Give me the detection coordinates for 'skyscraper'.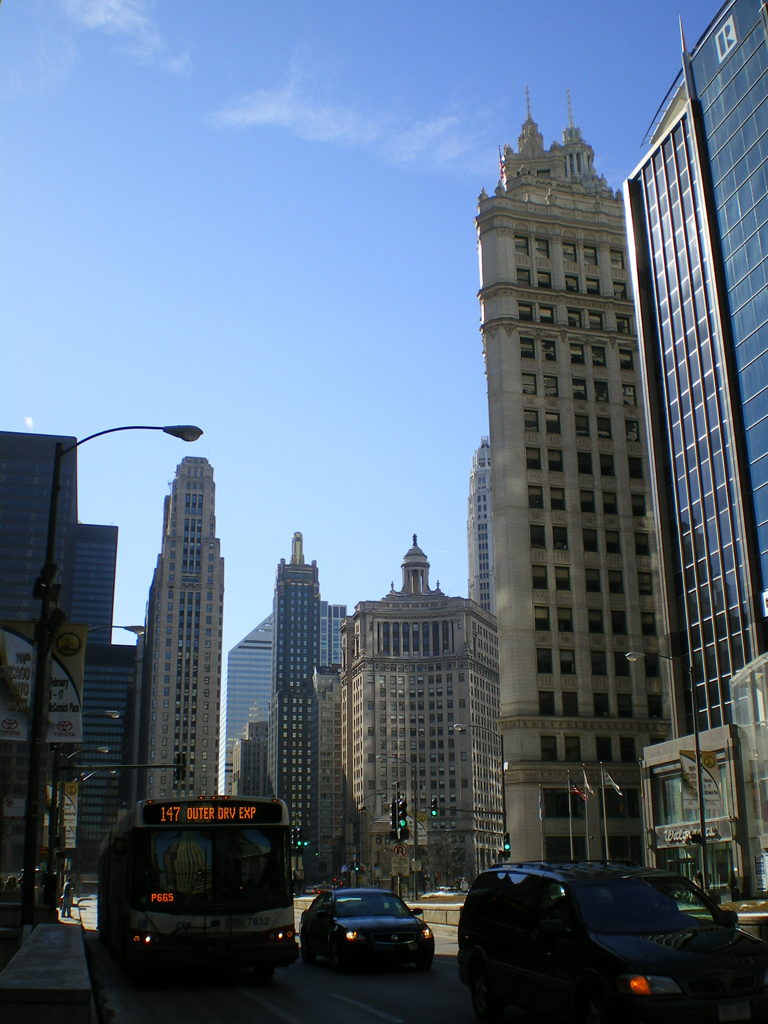
258, 528, 330, 856.
